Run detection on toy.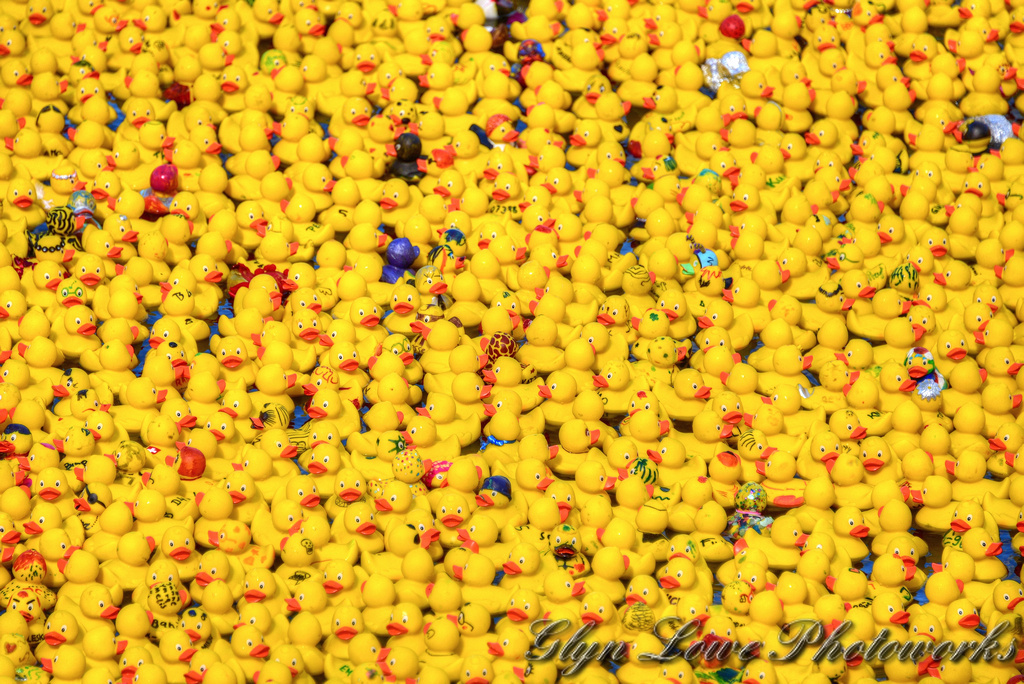
Result: Rect(0, 290, 31, 315).
